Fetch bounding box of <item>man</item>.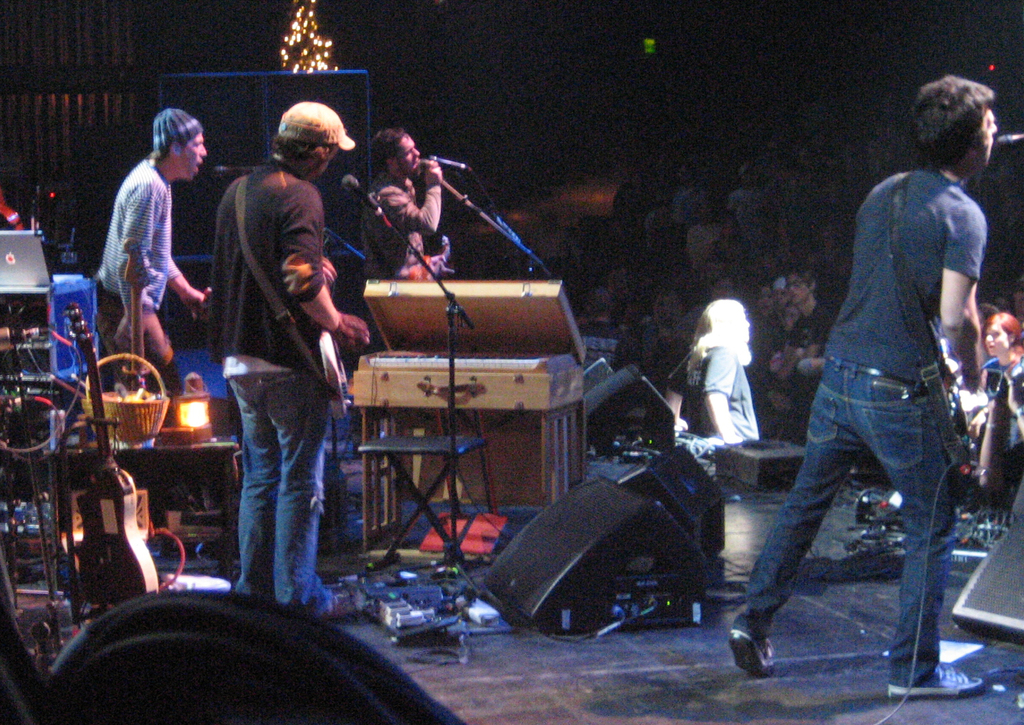
Bbox: region(189, 93, 363, 637).
